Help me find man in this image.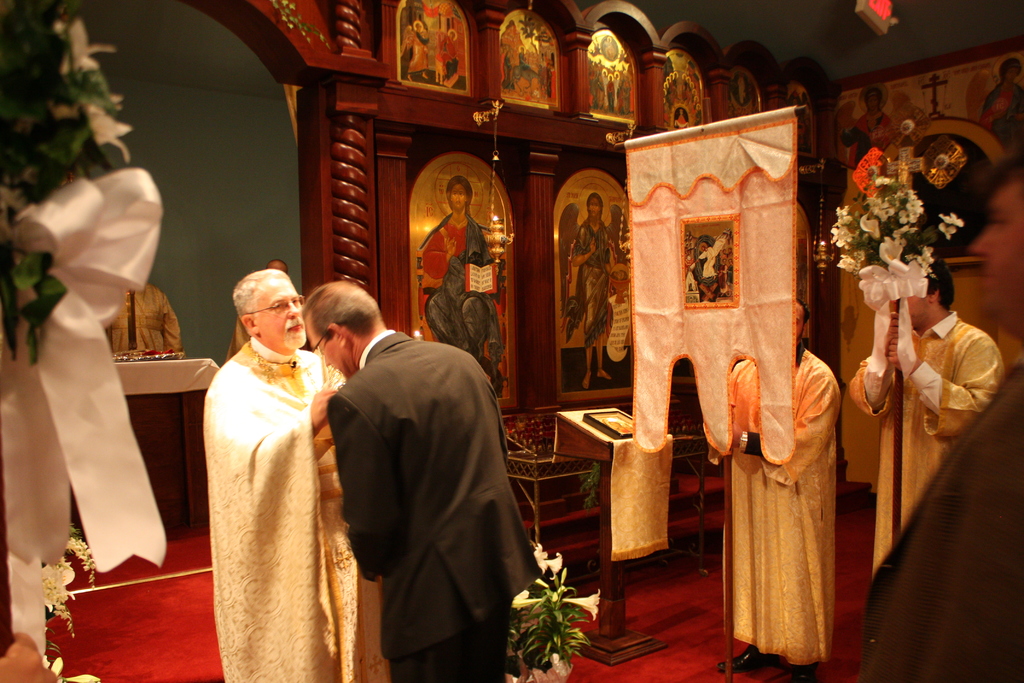
Found it: bbox=[301, 259, 538, 677].
